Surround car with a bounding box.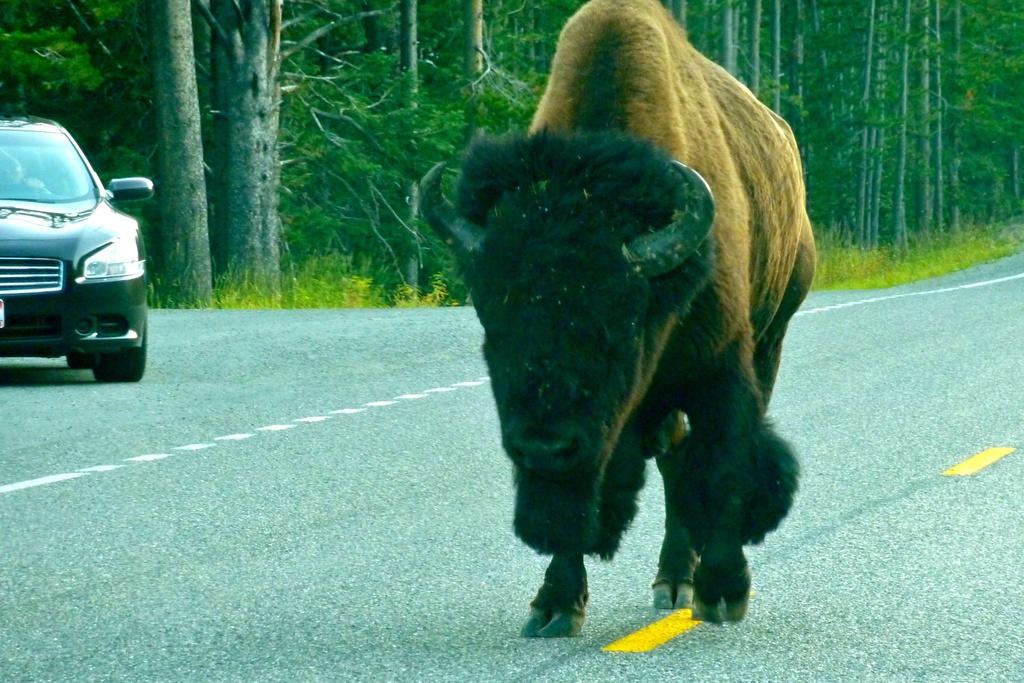
0, 120, 142, 372.
